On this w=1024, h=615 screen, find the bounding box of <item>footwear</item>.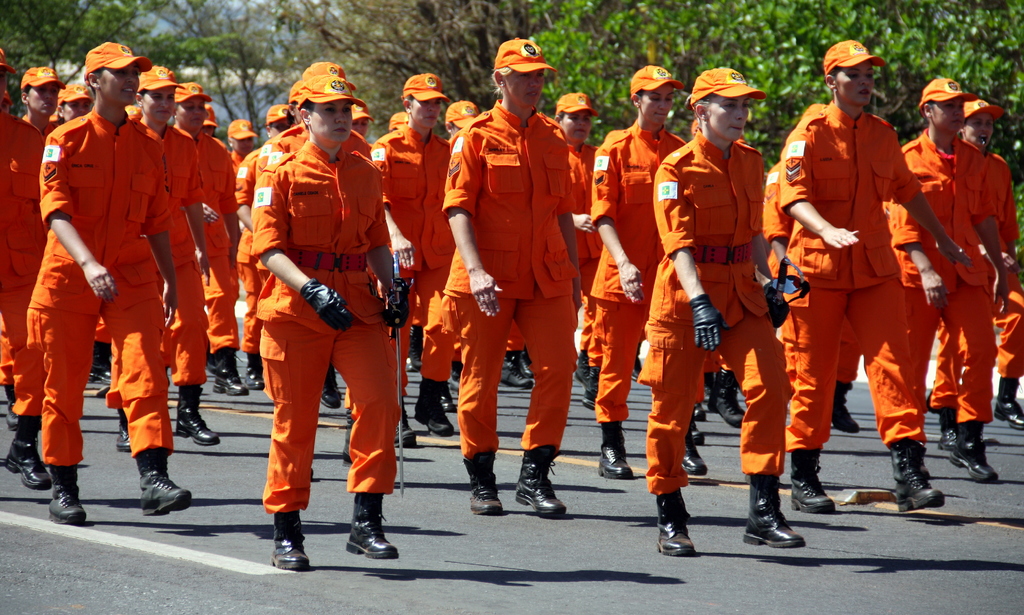
Bounding box: (564,345,604,397).
